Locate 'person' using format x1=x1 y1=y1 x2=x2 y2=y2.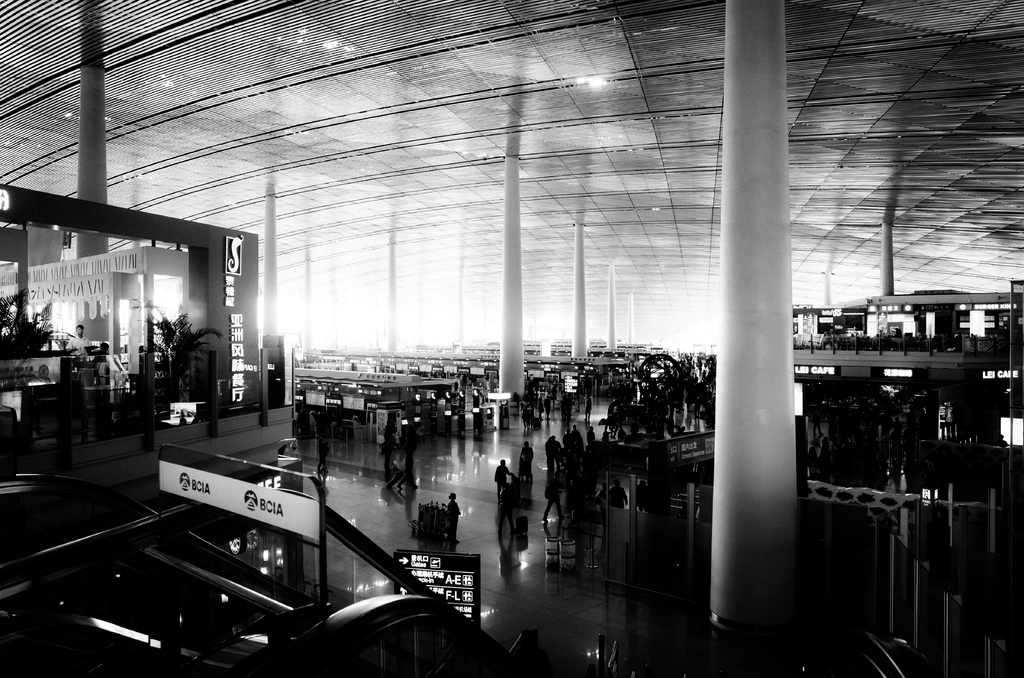
x1=543 y1=392 x2=552 y2=417.
